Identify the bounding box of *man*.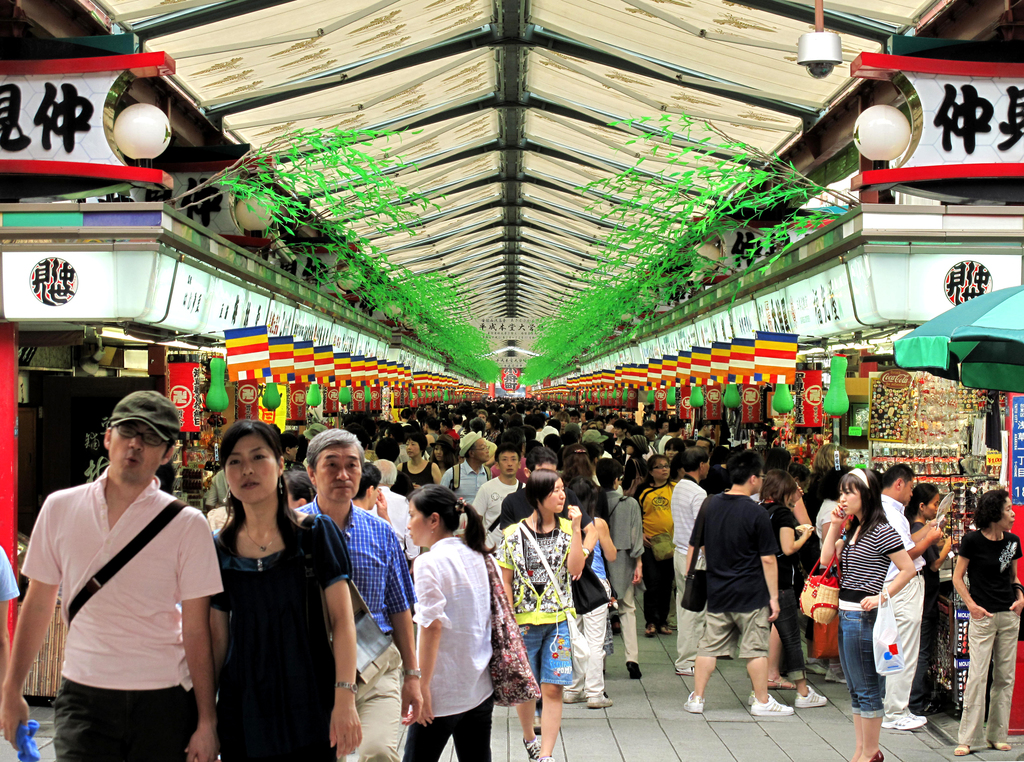
left=680, top=446, right=793, bottom=718.
